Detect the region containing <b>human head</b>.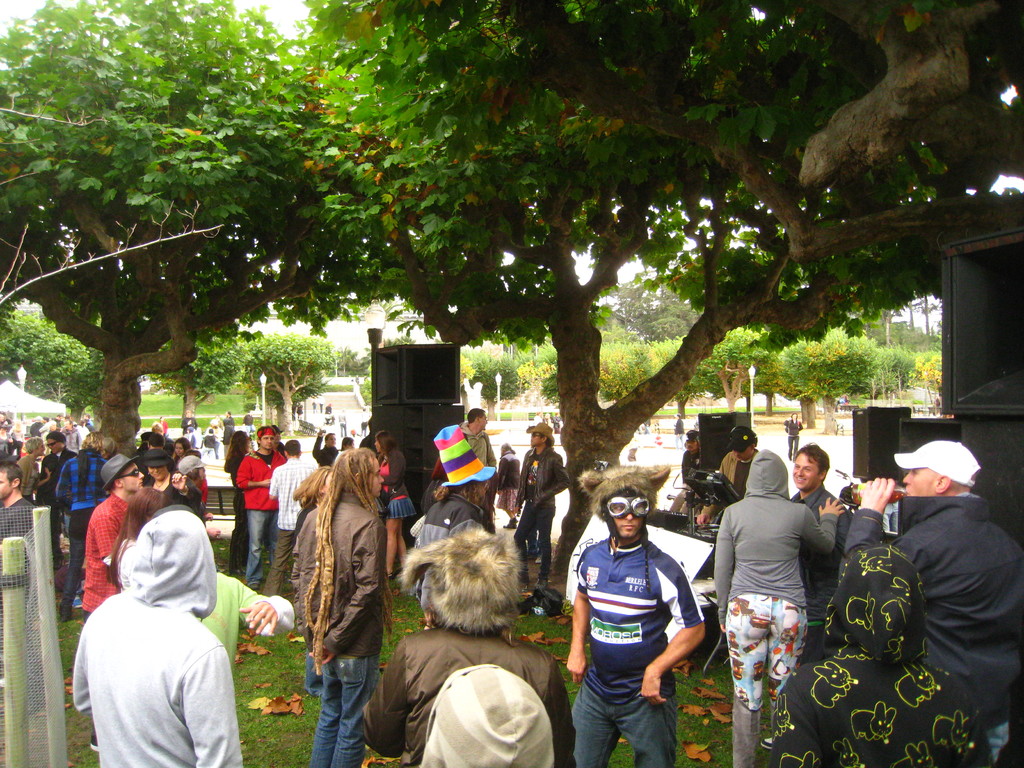
(left=834, top=545, right=931, bottom=658).
